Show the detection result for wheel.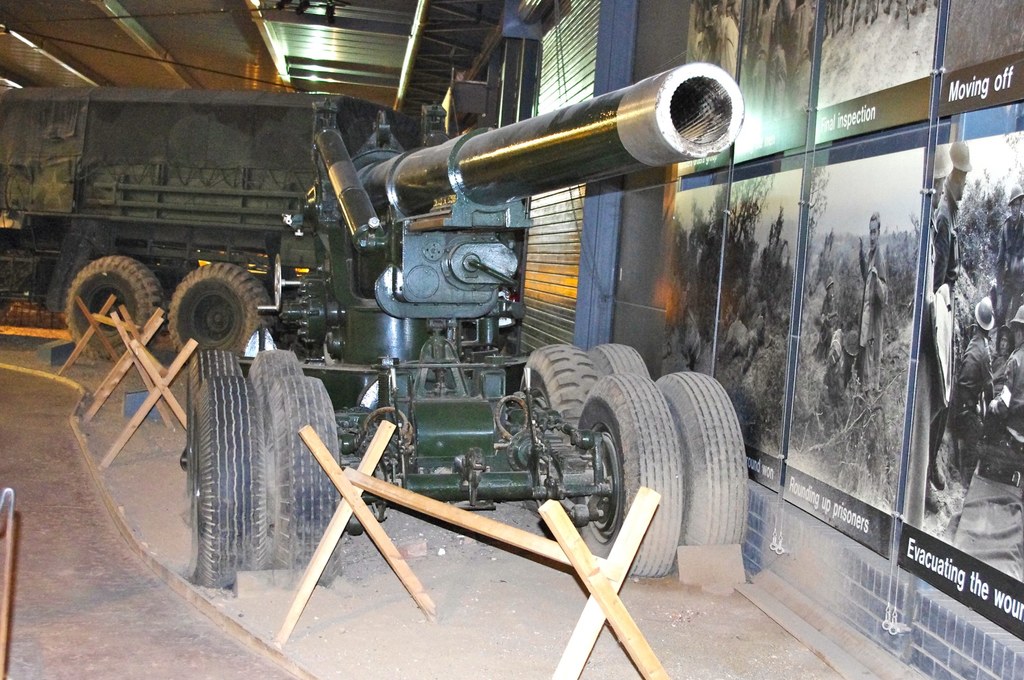
select_region(572, 374, 675, 576).
